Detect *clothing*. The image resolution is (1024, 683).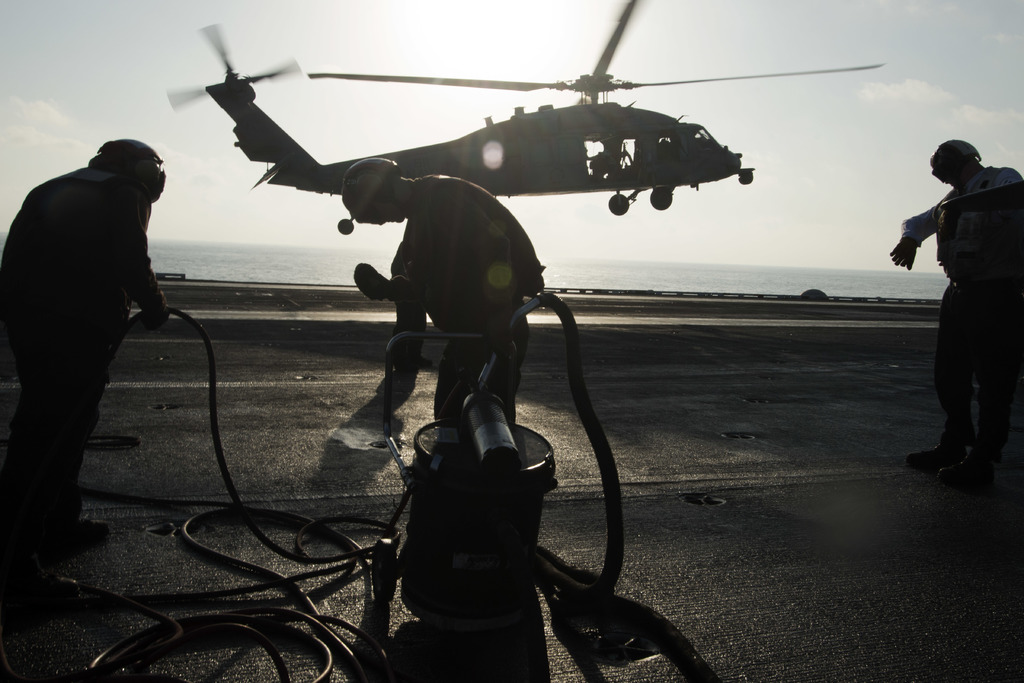
x1=398 y1=166 x2=514 y2=416.
